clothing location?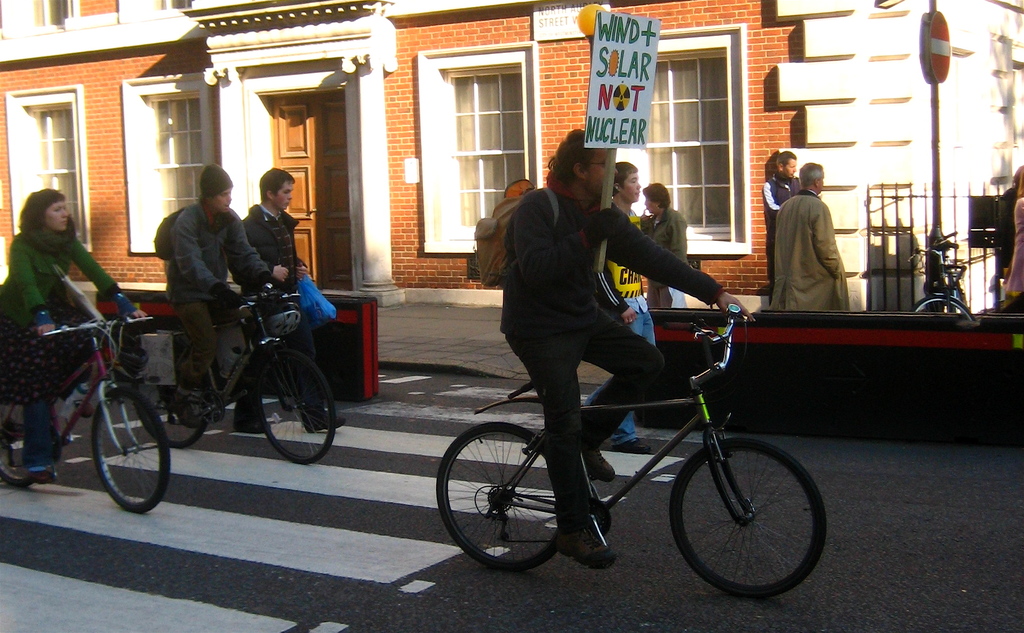
586/198/657/433
